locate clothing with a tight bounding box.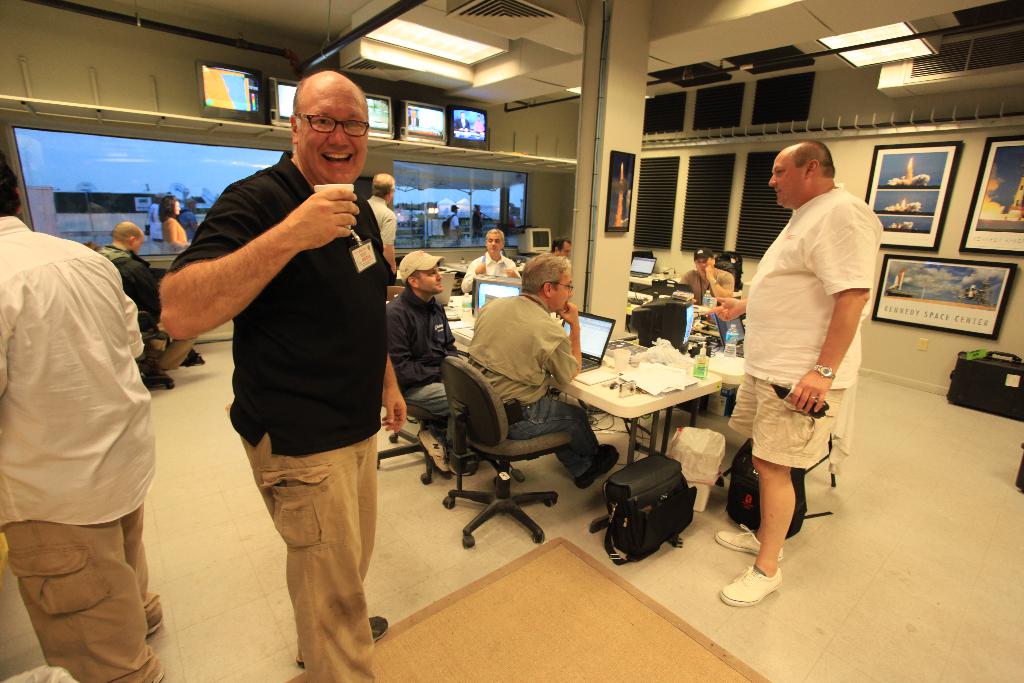
bbox=(166, 109, 396, 570).
